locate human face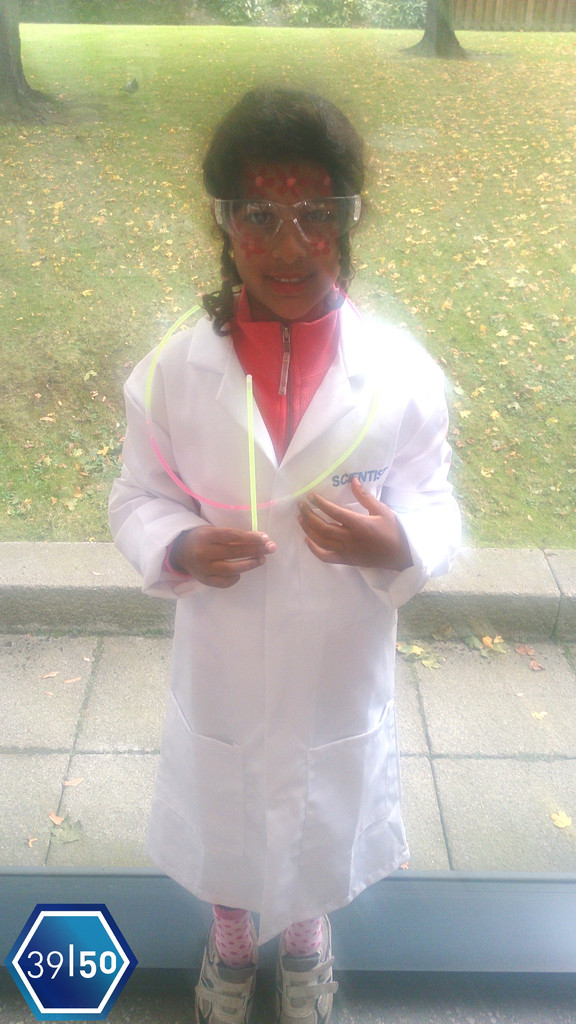
crop(227, 156, 340, 323)
